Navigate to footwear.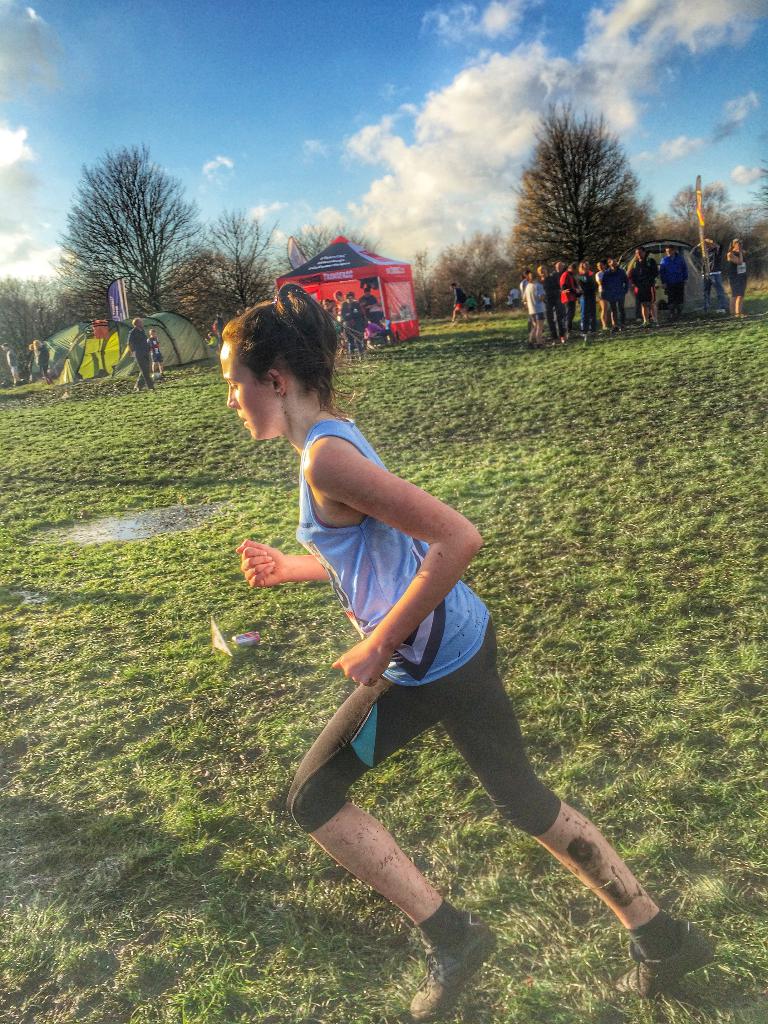
Navigation target: (404,916,495,1017).
